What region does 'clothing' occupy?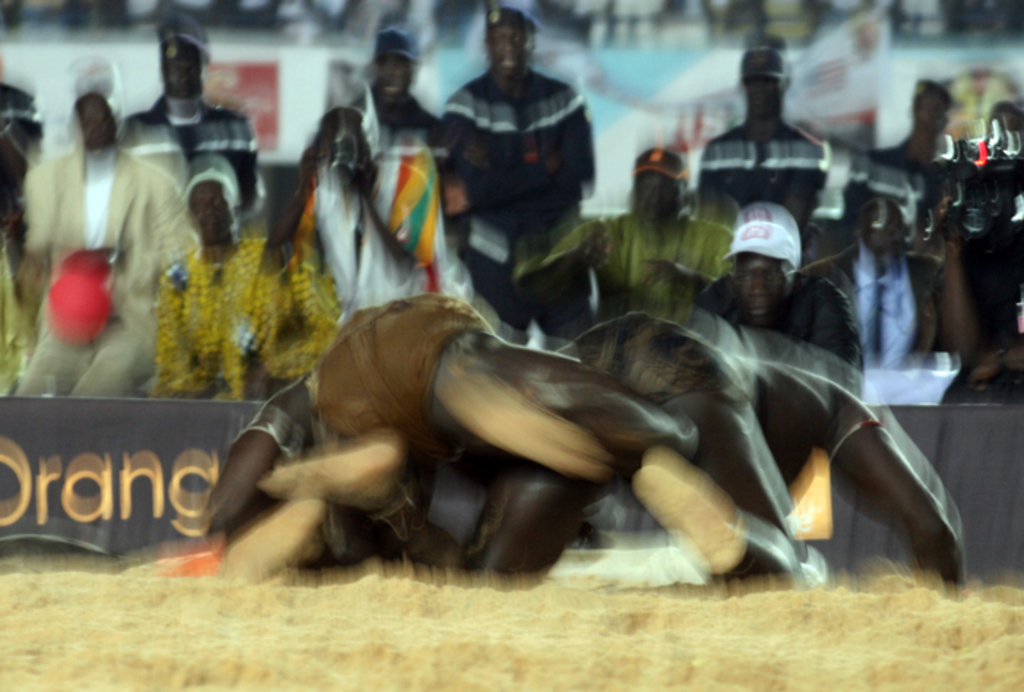
[20,146,184,402].
